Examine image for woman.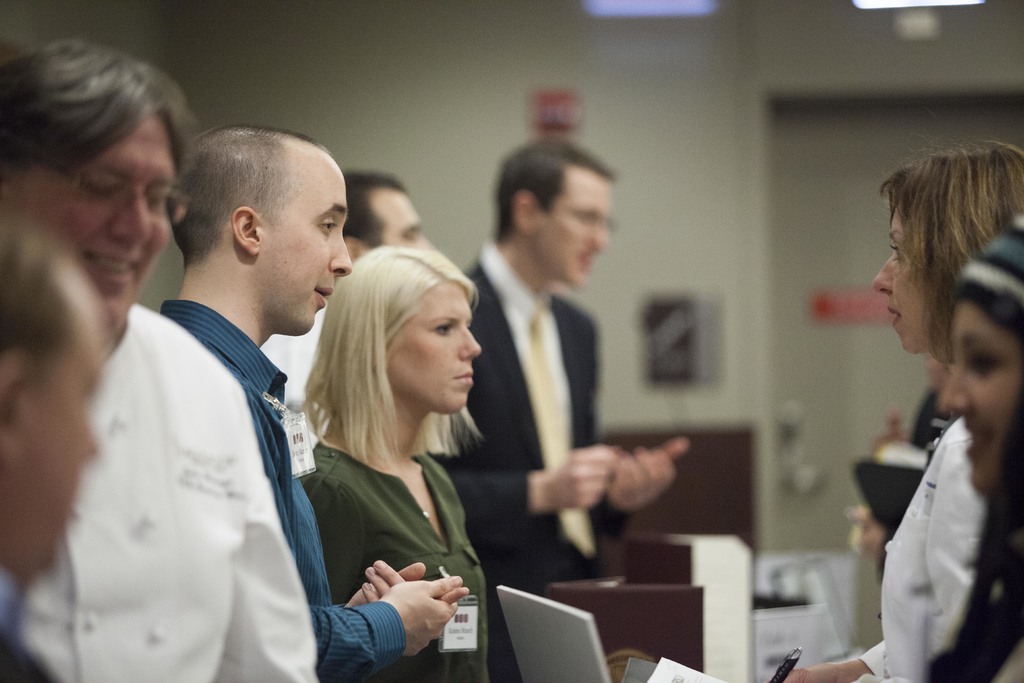
Examination result: bbox=[771, 136, 1023, 682].
